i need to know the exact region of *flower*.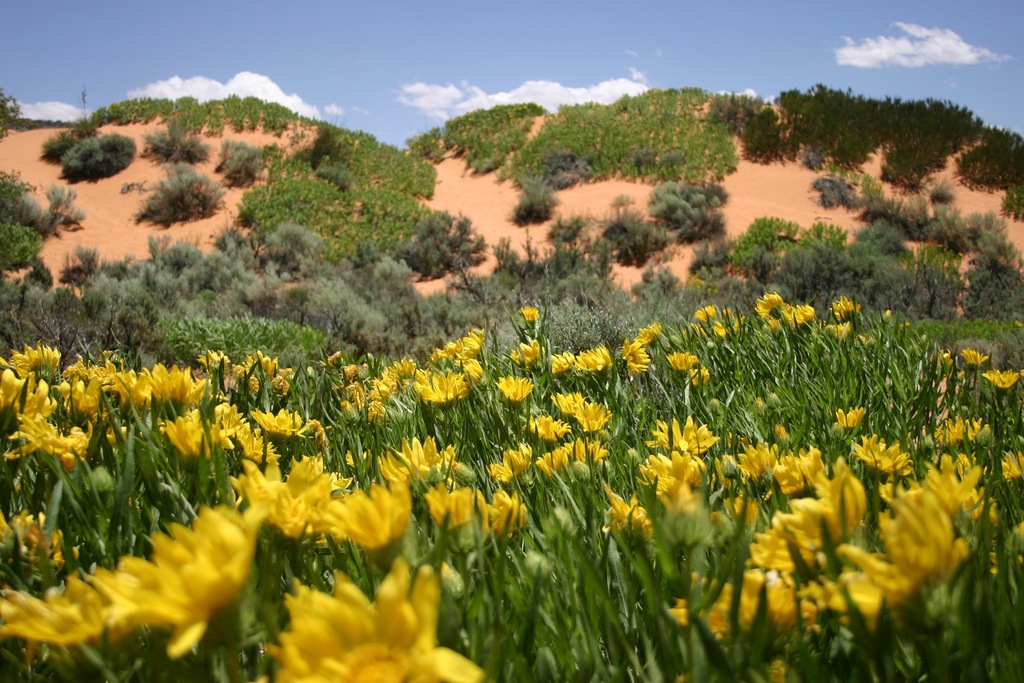
Region: {"x1": 308, "y1": 487, "x2": 408, "y2": 562}.
